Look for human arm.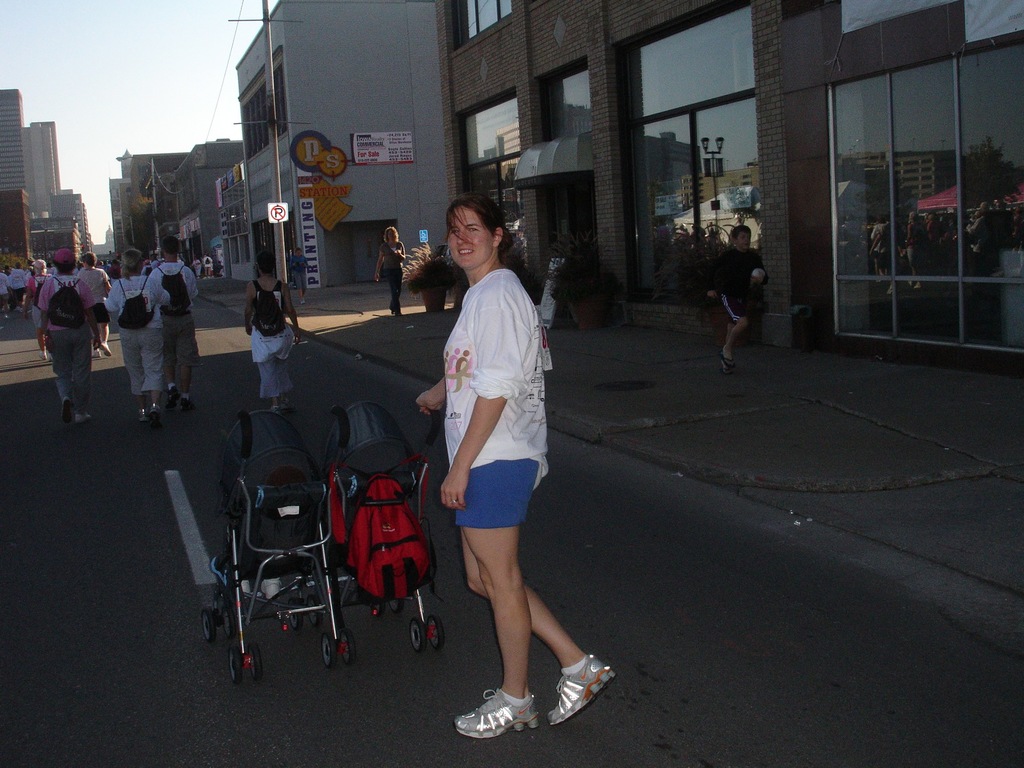
Found: select_region(442, 296, 517, 507).
